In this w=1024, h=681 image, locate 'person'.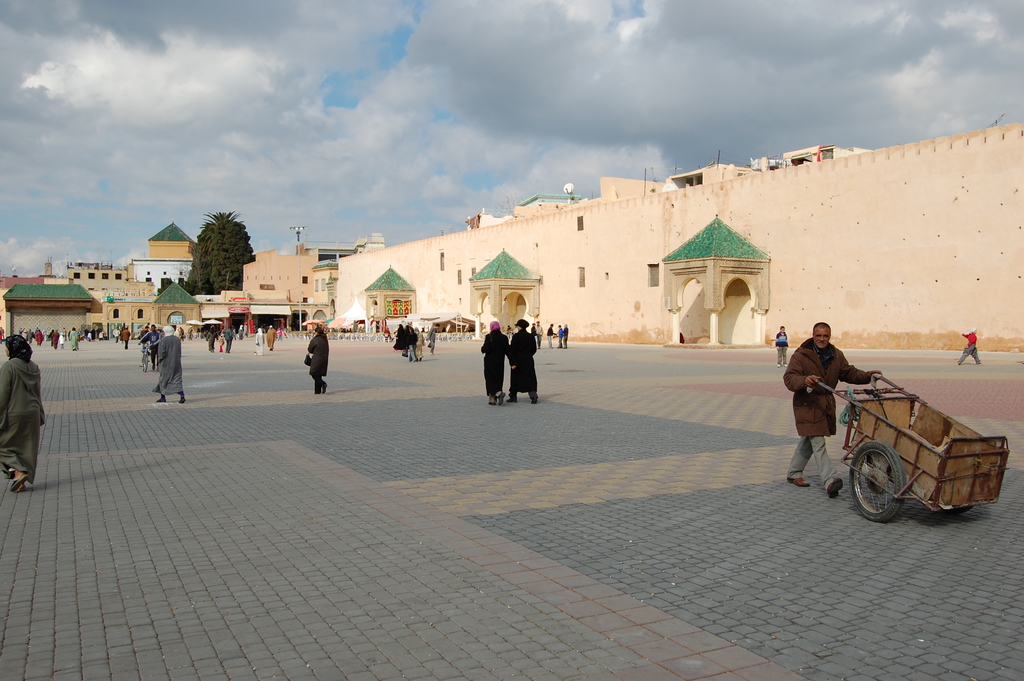
Bounding box: pyautogui.locateOnScreen(392, 322, 407, 352).
